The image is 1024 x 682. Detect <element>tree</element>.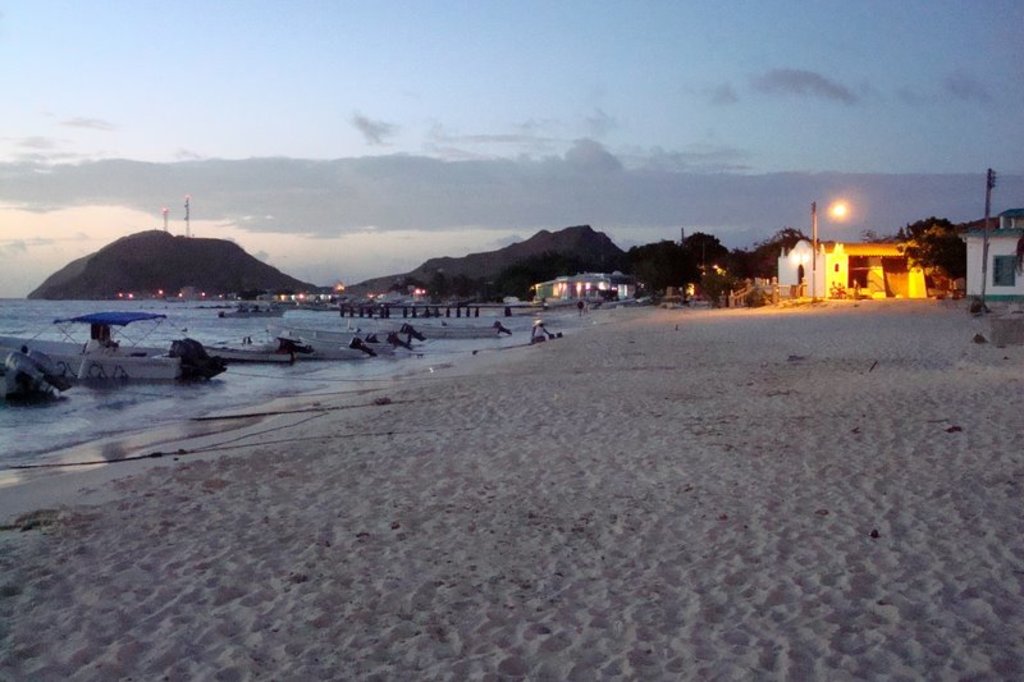
Detection: x1=685 y1=223 x2=737 y2=275.
